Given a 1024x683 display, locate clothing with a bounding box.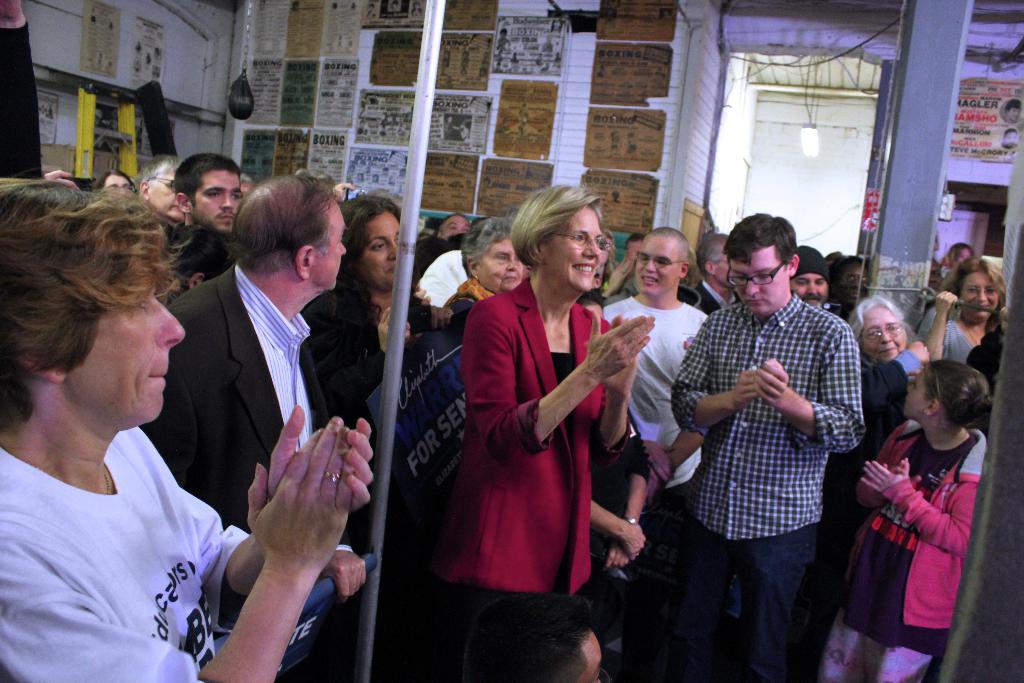
Located: bbox=(588, 290, 716, 682).
